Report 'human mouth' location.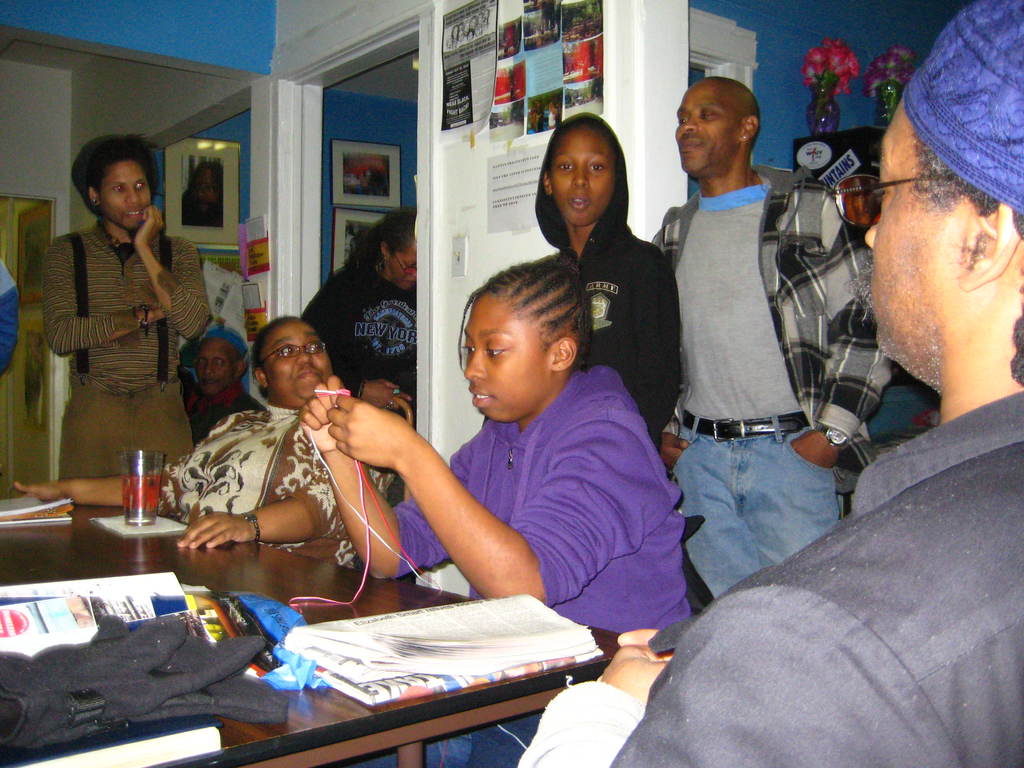
Report: <bbox>121, 207, 142, 220</bbox>.
